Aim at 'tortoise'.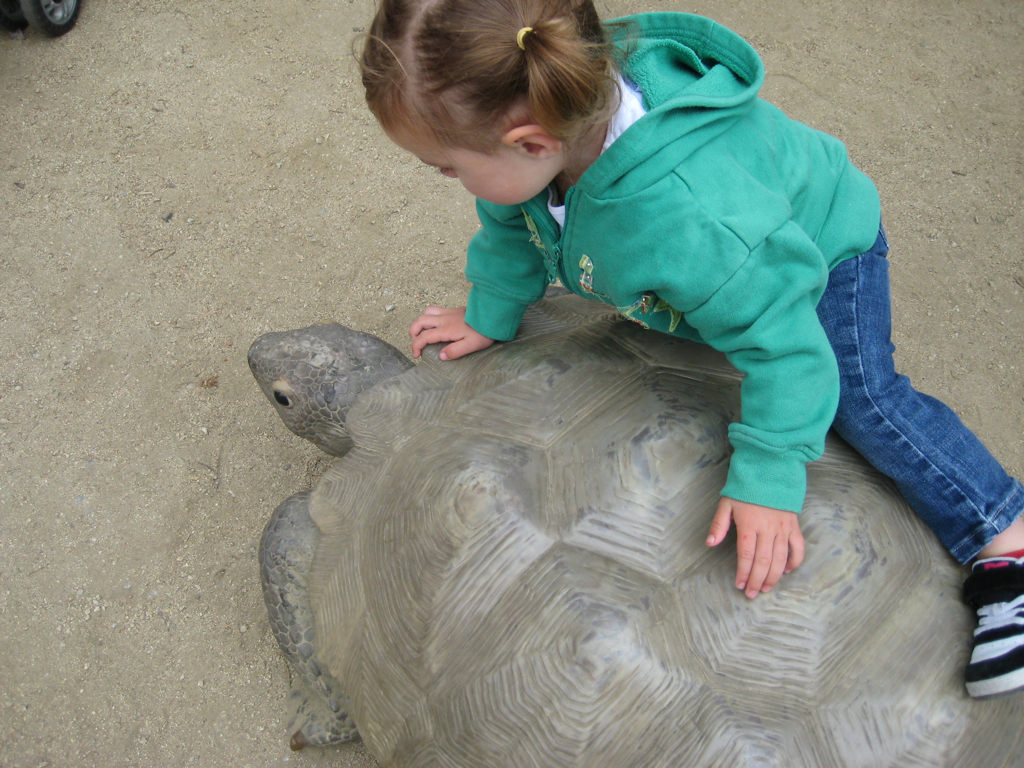
Aimed at bbox(247, 319, 1023, 767).
